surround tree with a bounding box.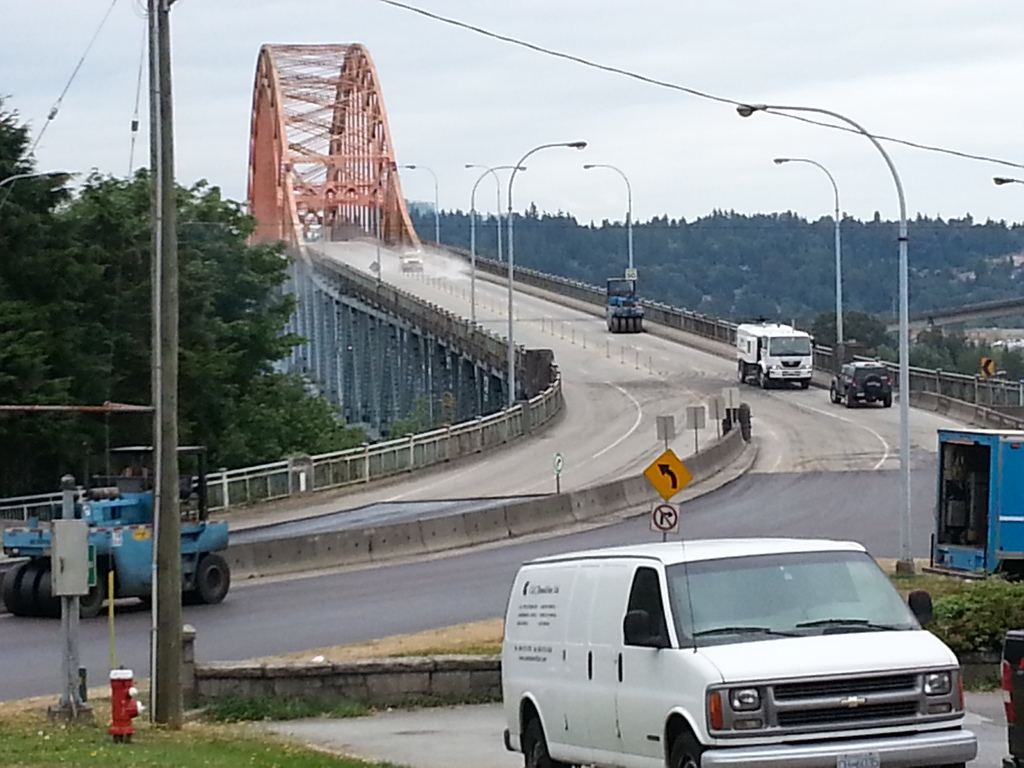
(left=403, top=198, right=1023, bottom=365).
